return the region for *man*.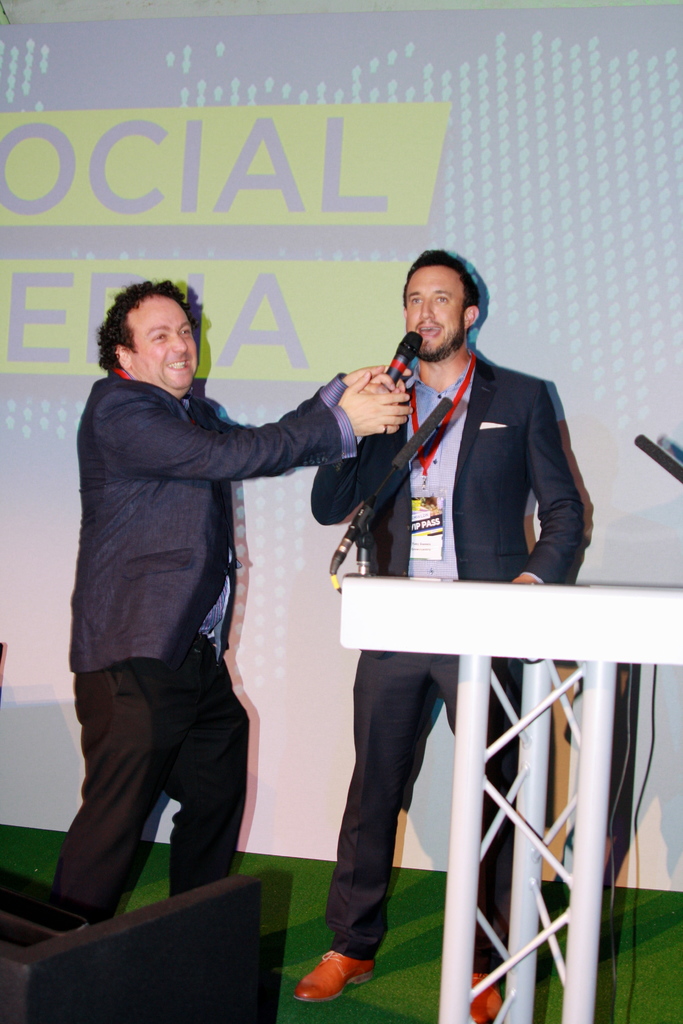
(45, 278, 415, 933).
